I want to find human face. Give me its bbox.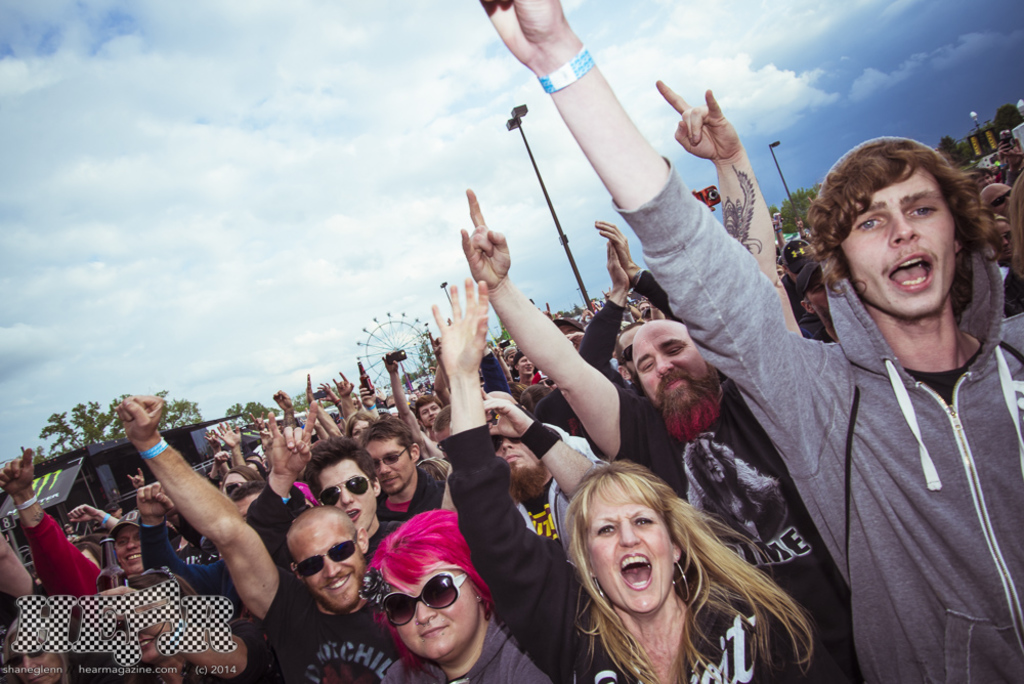
(319, 457, 379, 531).
